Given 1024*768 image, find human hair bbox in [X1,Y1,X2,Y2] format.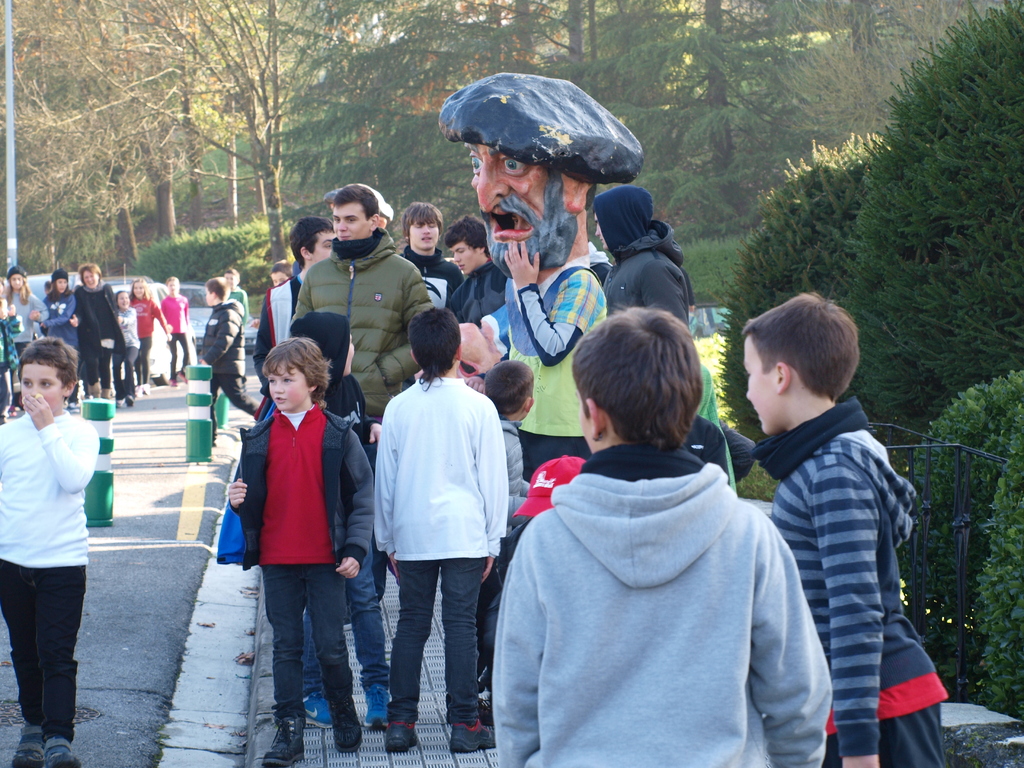
[113,288,123,308].
